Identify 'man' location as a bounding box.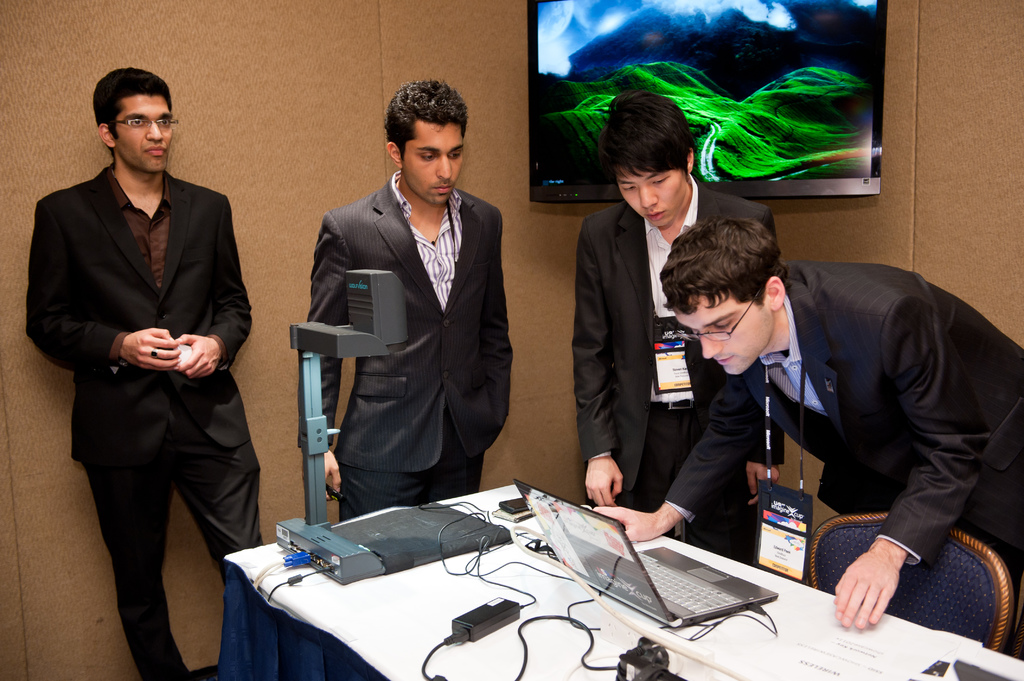
304,72,516,529.
